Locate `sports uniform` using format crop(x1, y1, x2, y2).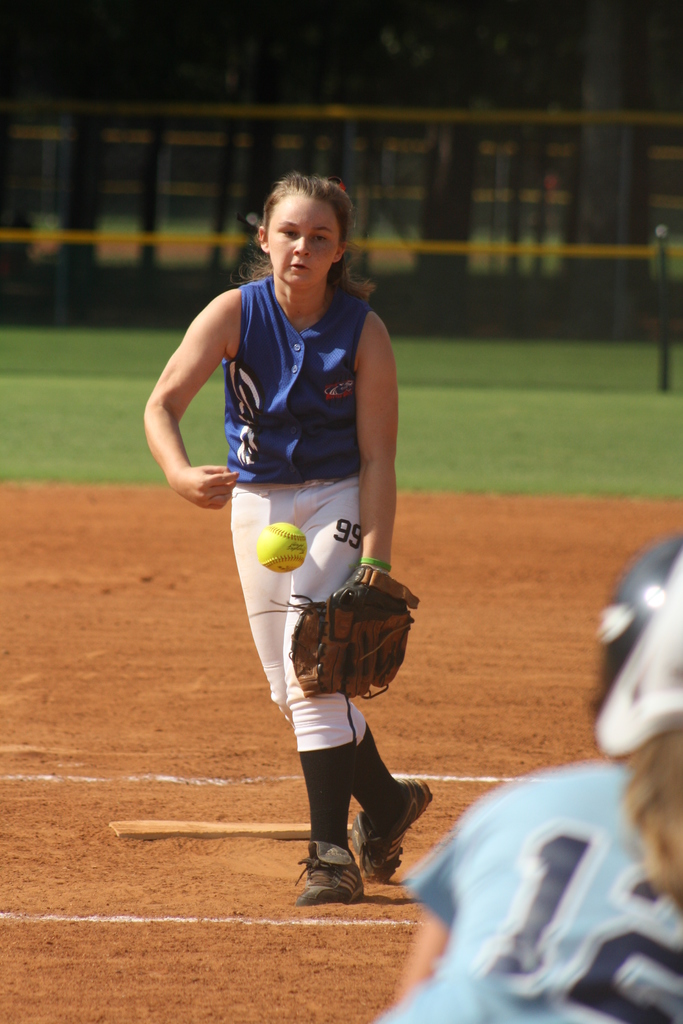
crop(157, 186, 424, 913).
